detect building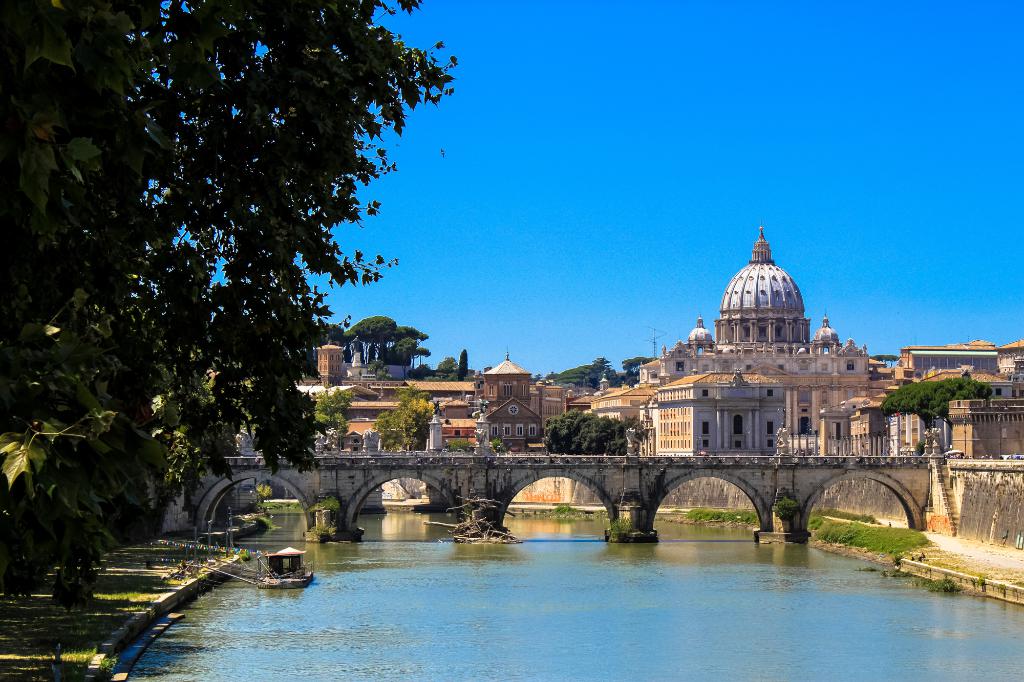
{"left": 481, "top": 344, "right": 548, "bottom": 452}
